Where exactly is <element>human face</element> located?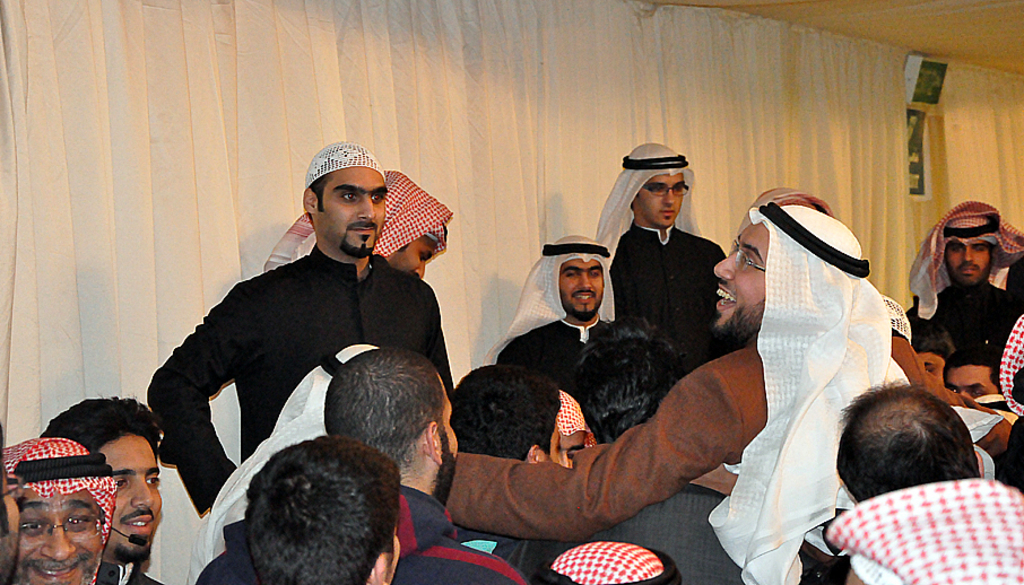
Its bounding box is detection(713, 226, 760, 338).
